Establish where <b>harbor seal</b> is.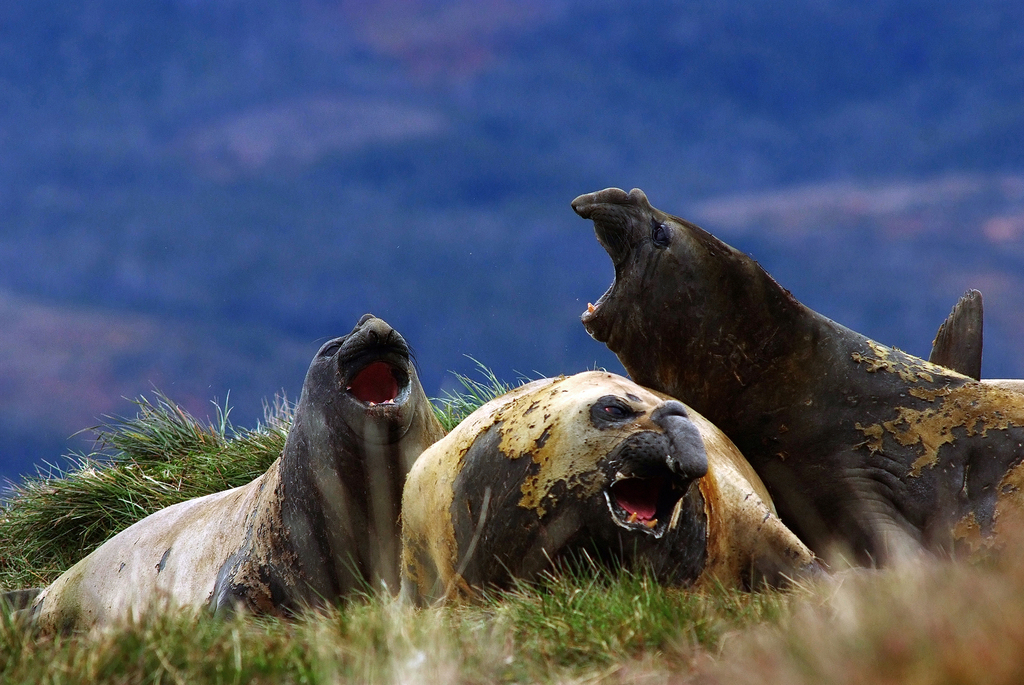
Established at 578,185,1023,576.
